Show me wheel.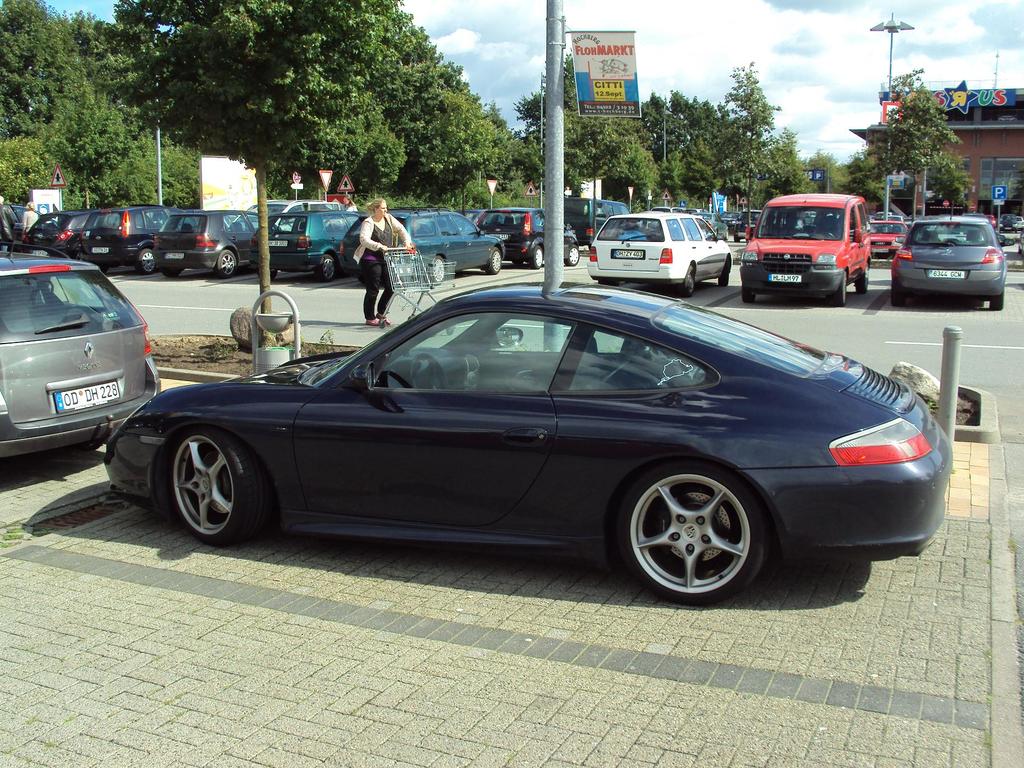
wheel is here: region(484, 246, 502, 275).
